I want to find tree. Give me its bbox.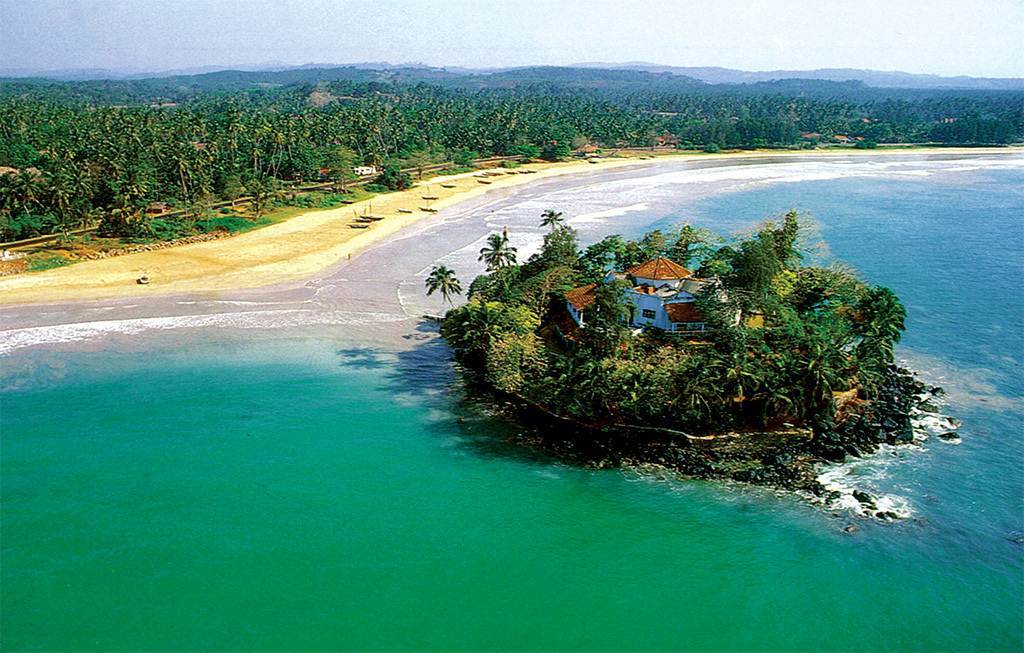
[422, 259, 462, 305].
